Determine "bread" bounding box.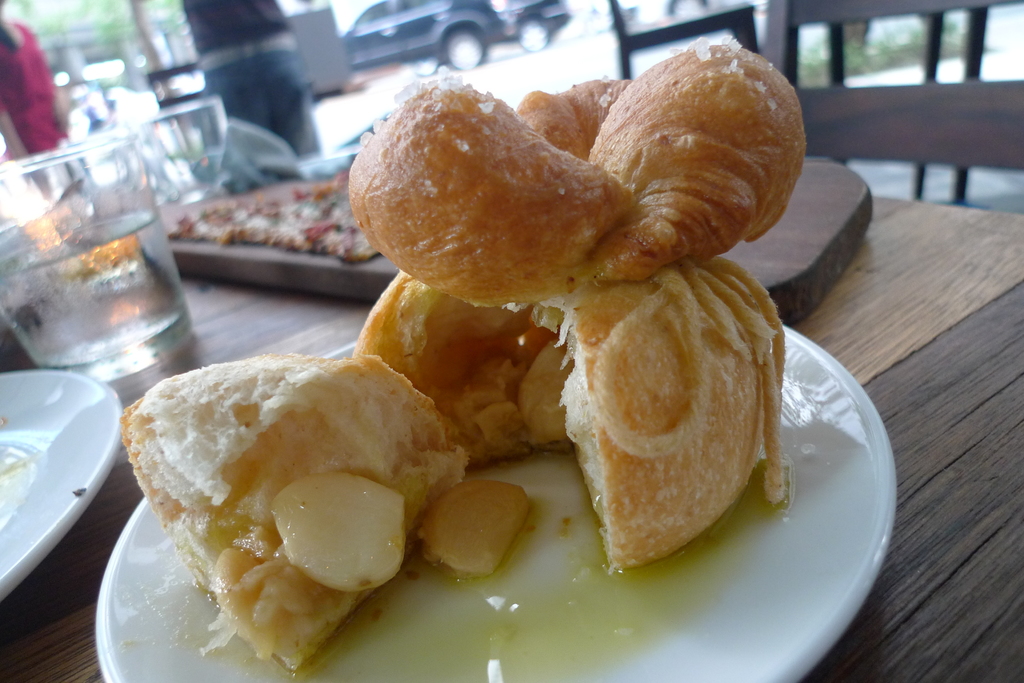
Determined: rect(109, 355, 457, 675).
